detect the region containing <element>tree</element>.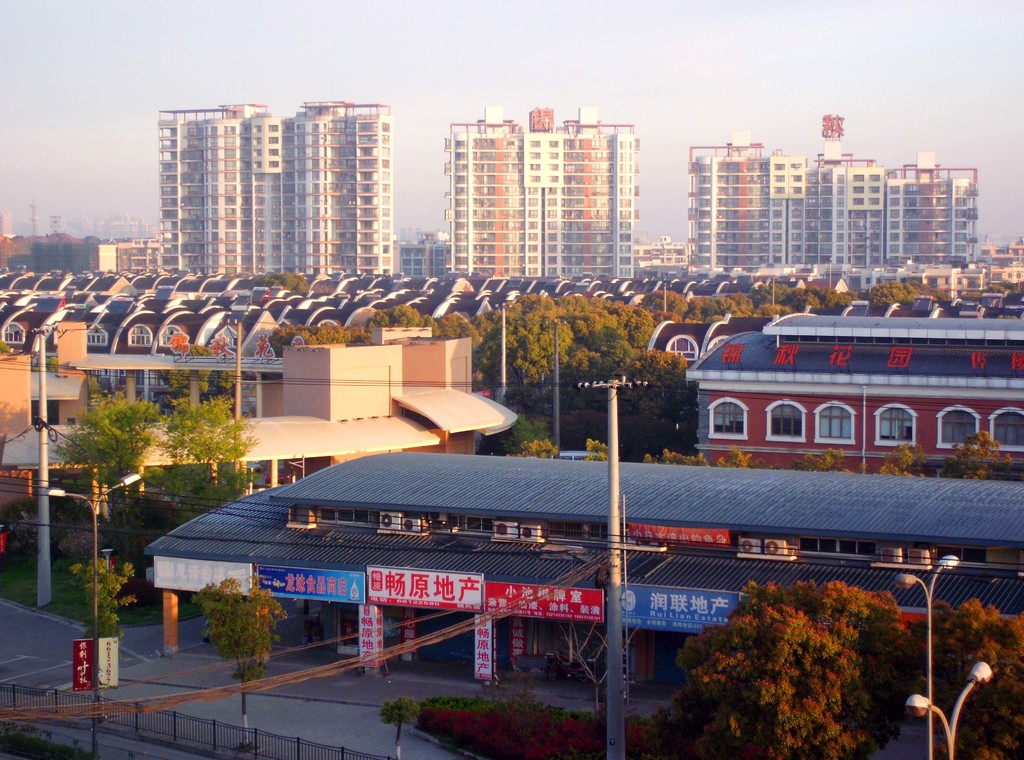
[x1=261, y1=321, x2=368, y2=358].
